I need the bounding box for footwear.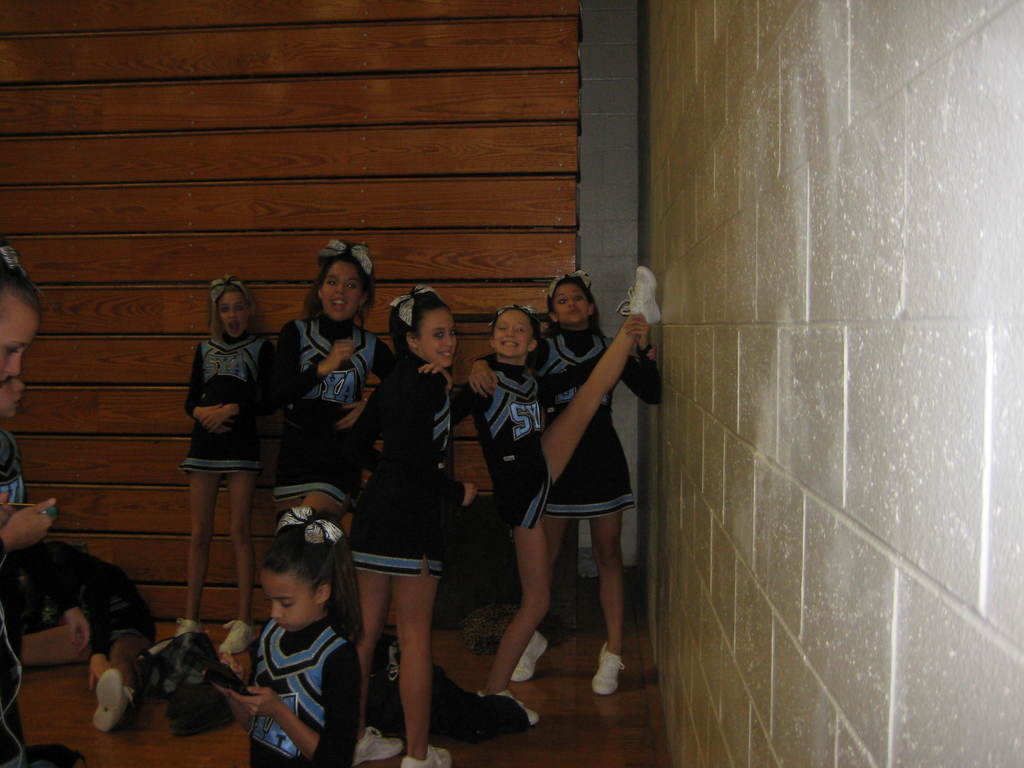
Here it is: (left=218, top=621, right=253, bottom=652).
